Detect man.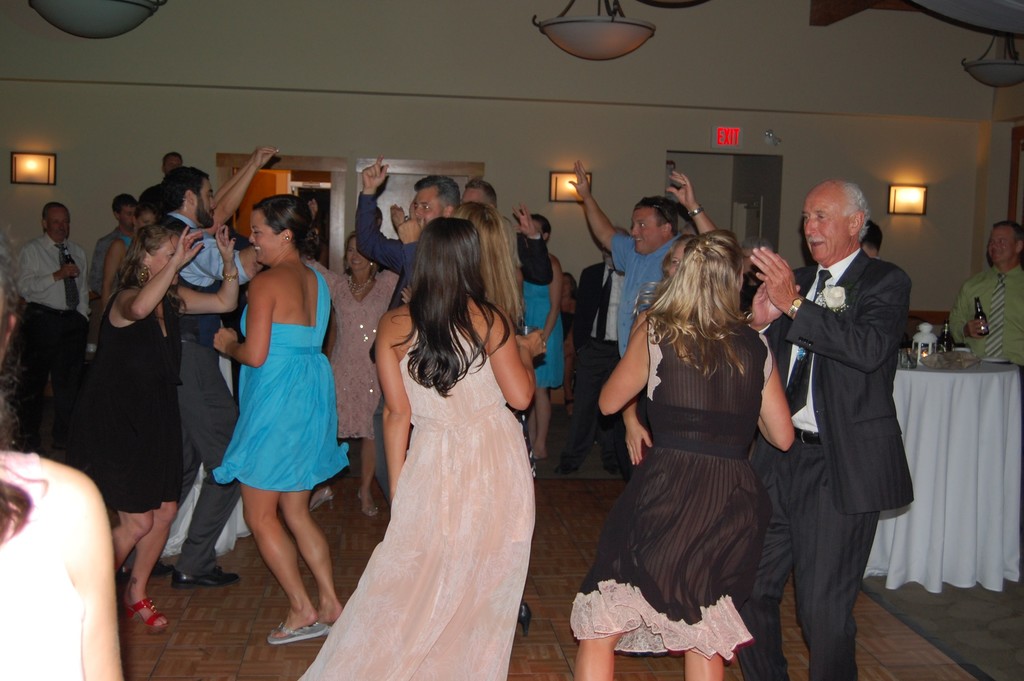
Detected at pyautogui.locateOnScreen(954, 220, 1023, 365).
